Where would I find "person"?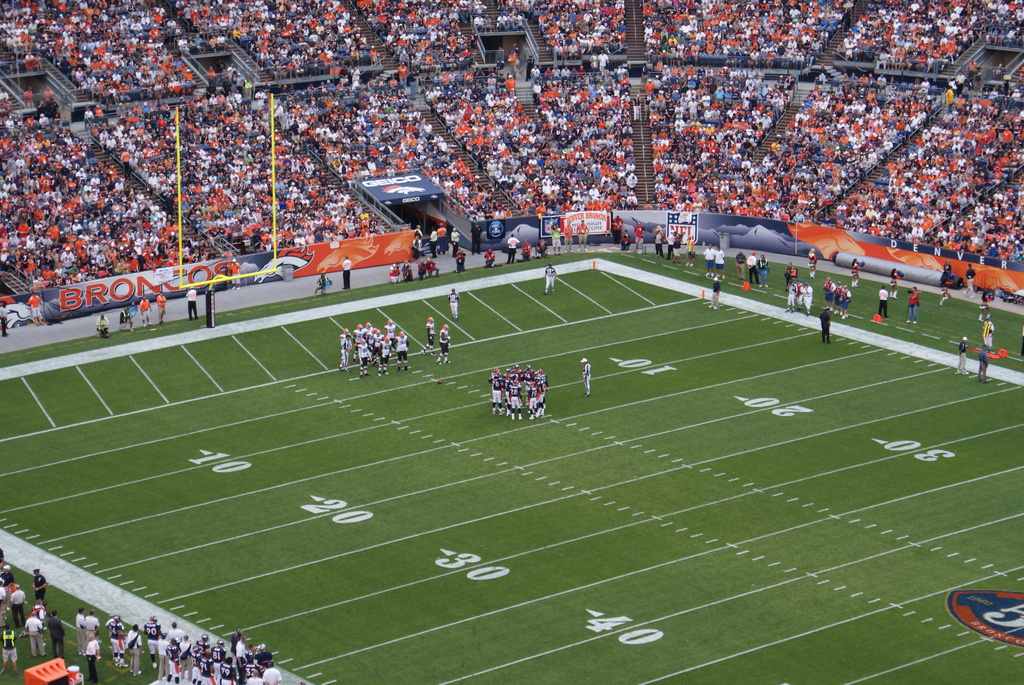
At rect(182, 281, 195, 322).
